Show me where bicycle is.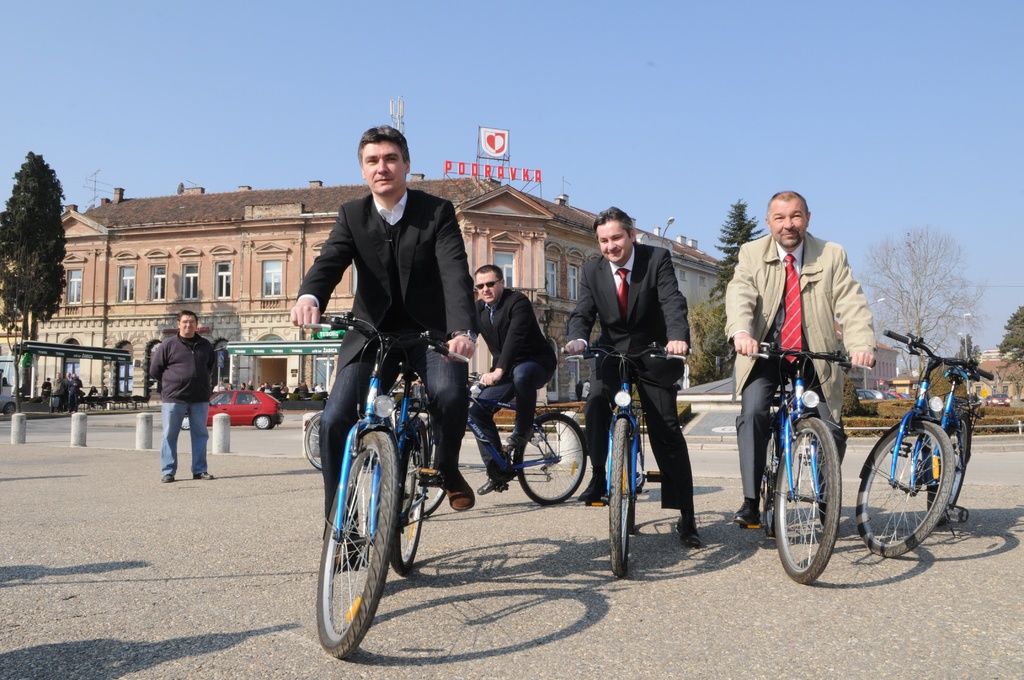
bicycle is at [x1=769, y1=318, x2=872, y2=593].
